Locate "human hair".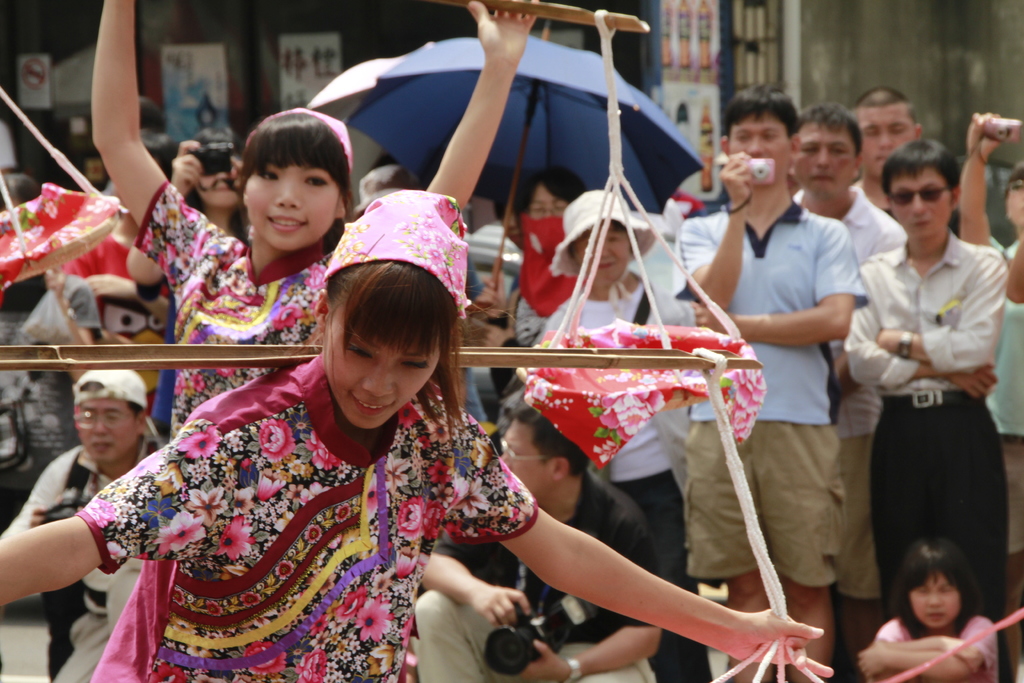
Bounding box: BBox(892, 532, 981, 637).
